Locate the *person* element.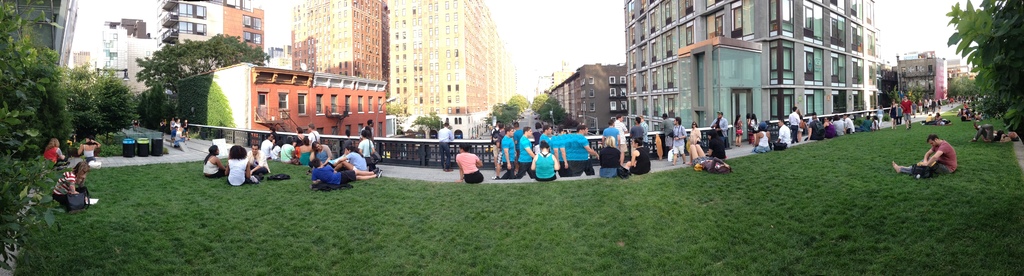
Element bbox: l=454, t=146, r=480, b=183.
